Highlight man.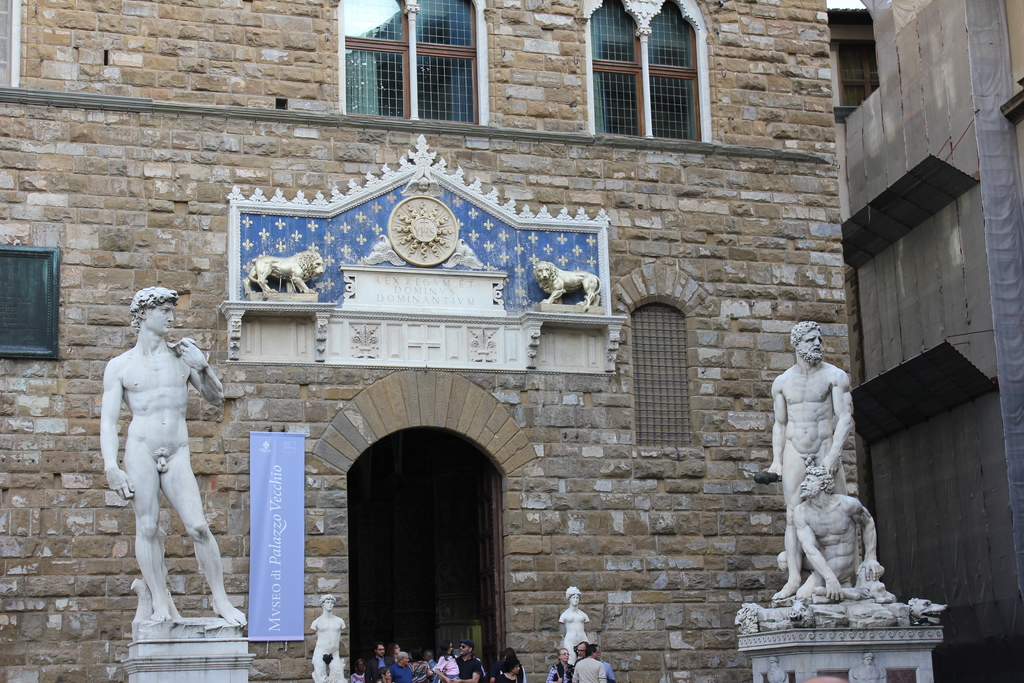
Highlighted region: 92:270:221:647.
